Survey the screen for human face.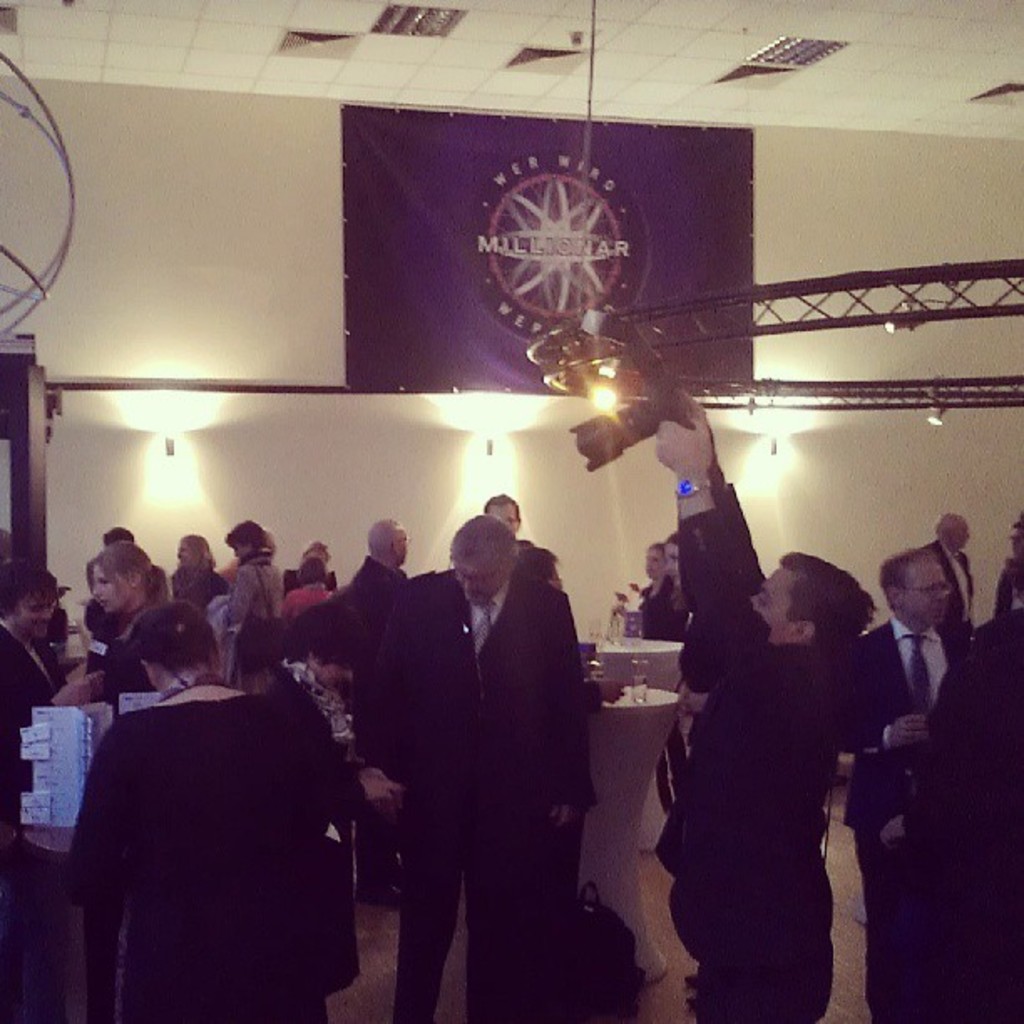
Survey found: box=[666, 537, 678, 584].
